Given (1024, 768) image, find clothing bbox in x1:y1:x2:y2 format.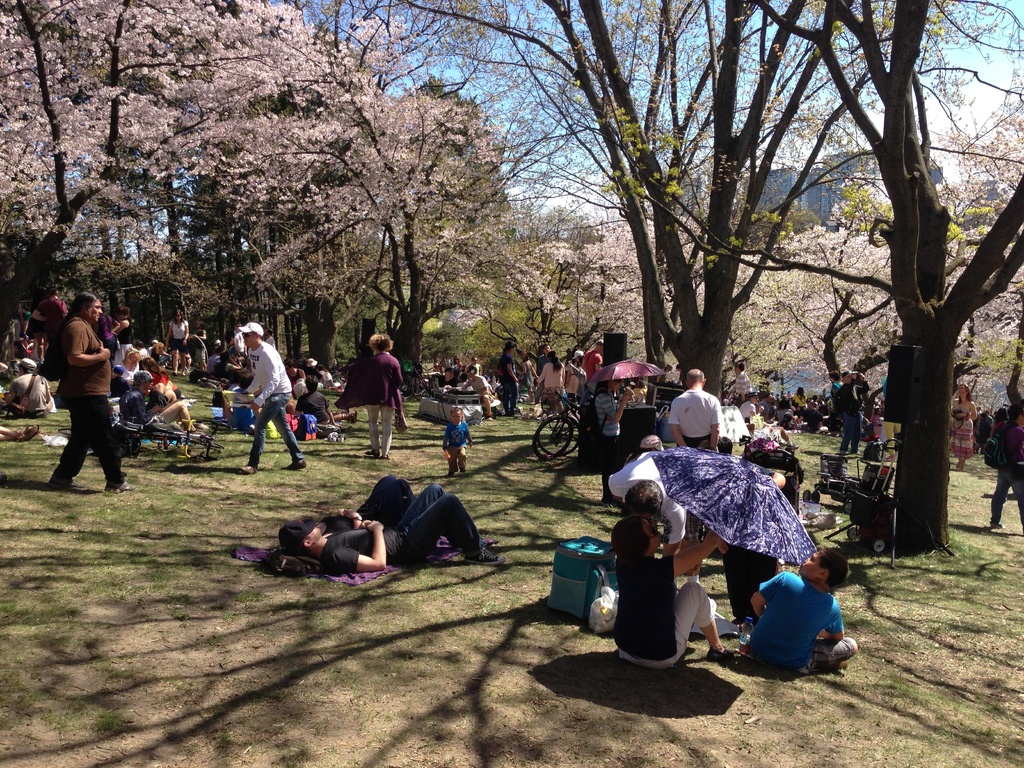
620:580:720:668.
